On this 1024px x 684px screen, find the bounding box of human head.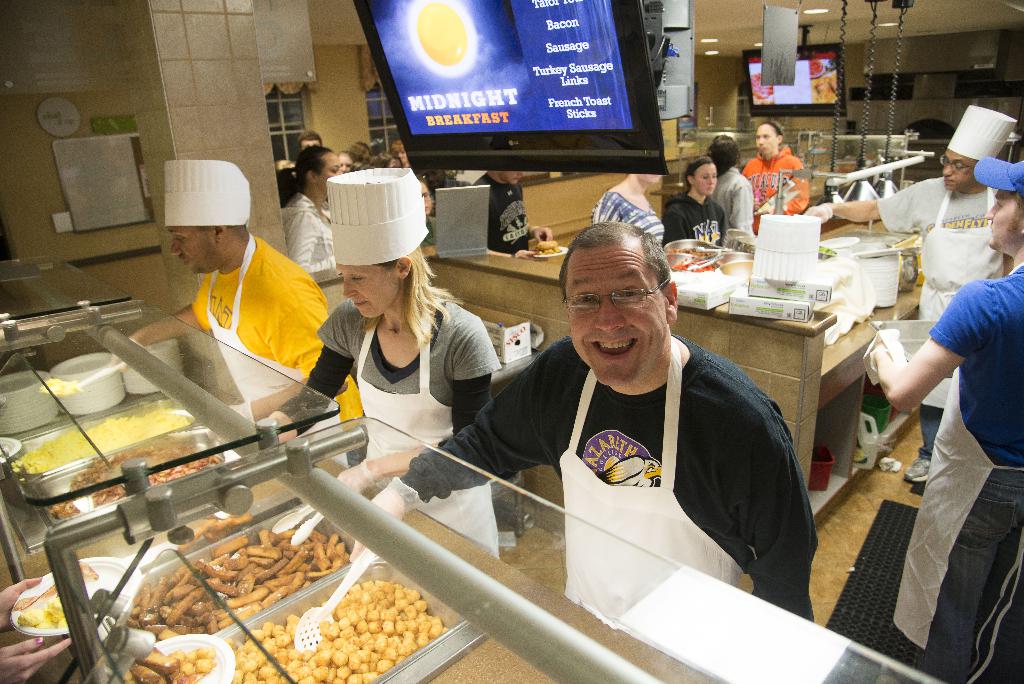
Bounding box: bbox(488, 168, 529, 186).
